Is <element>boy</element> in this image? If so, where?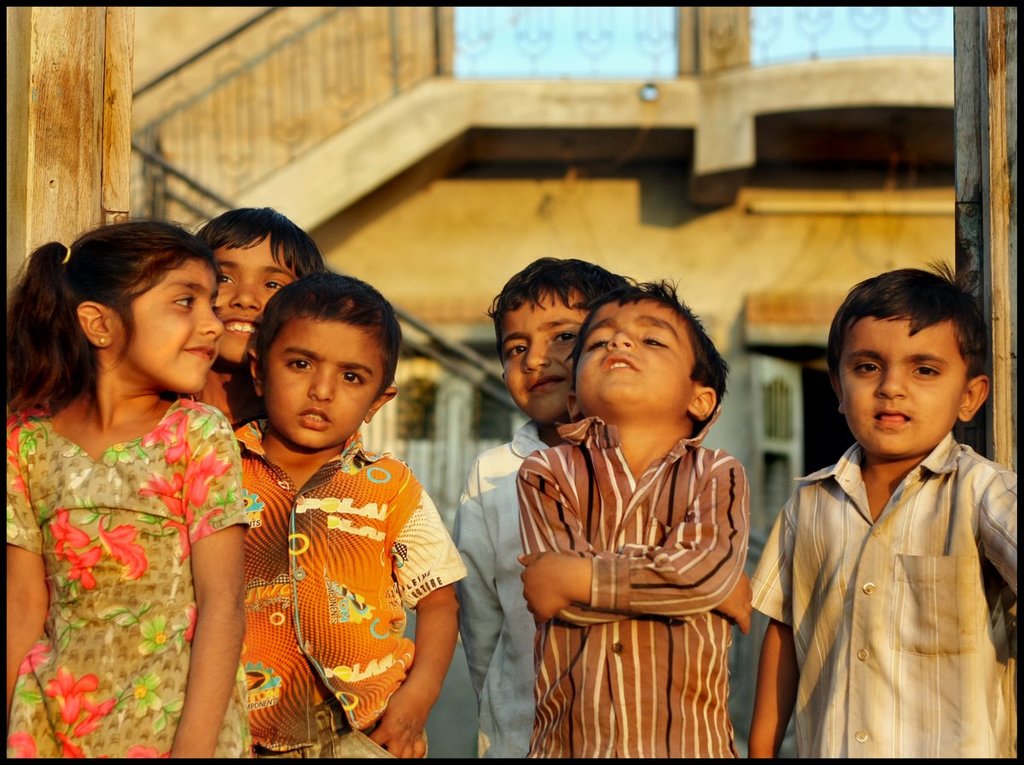
Yes, at [x1=454, y1=260, x2=638, y2=760].
